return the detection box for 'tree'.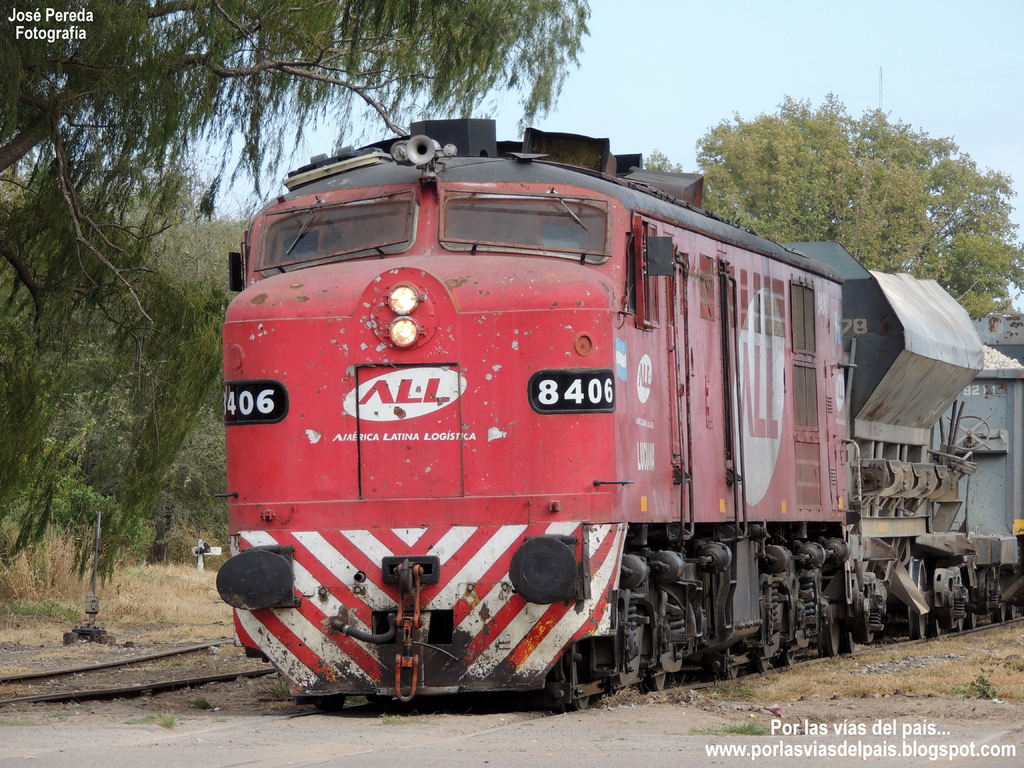
select_region(637, 81, 1023, 341).
